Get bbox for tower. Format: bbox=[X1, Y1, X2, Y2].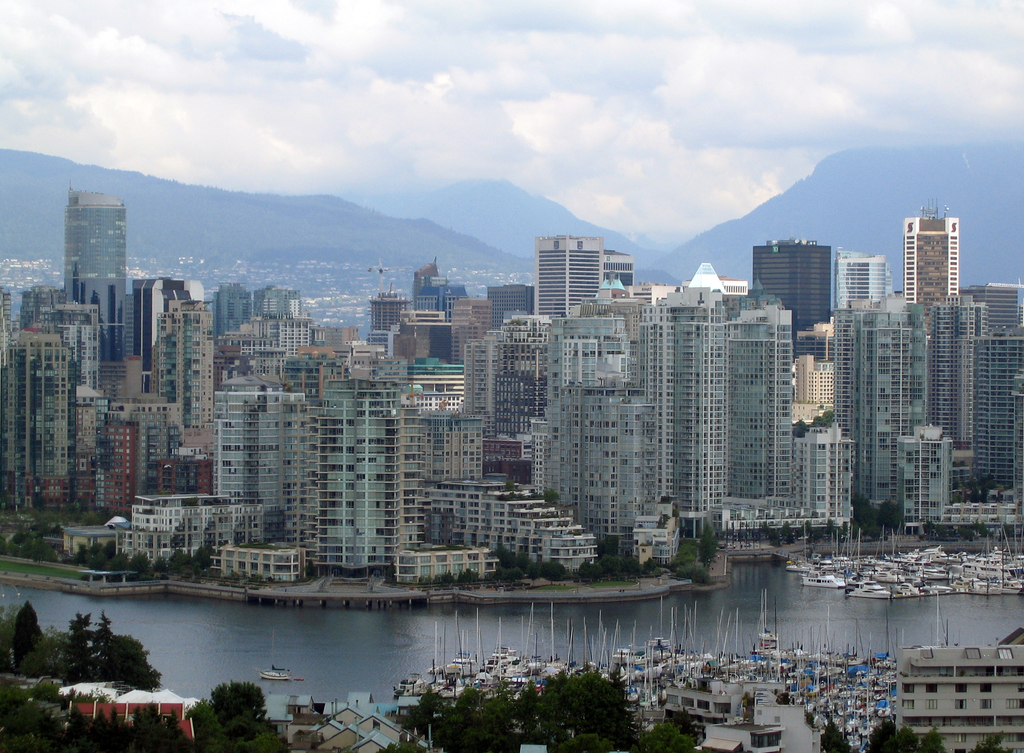
bbox=[456, 332, 500, 434].
